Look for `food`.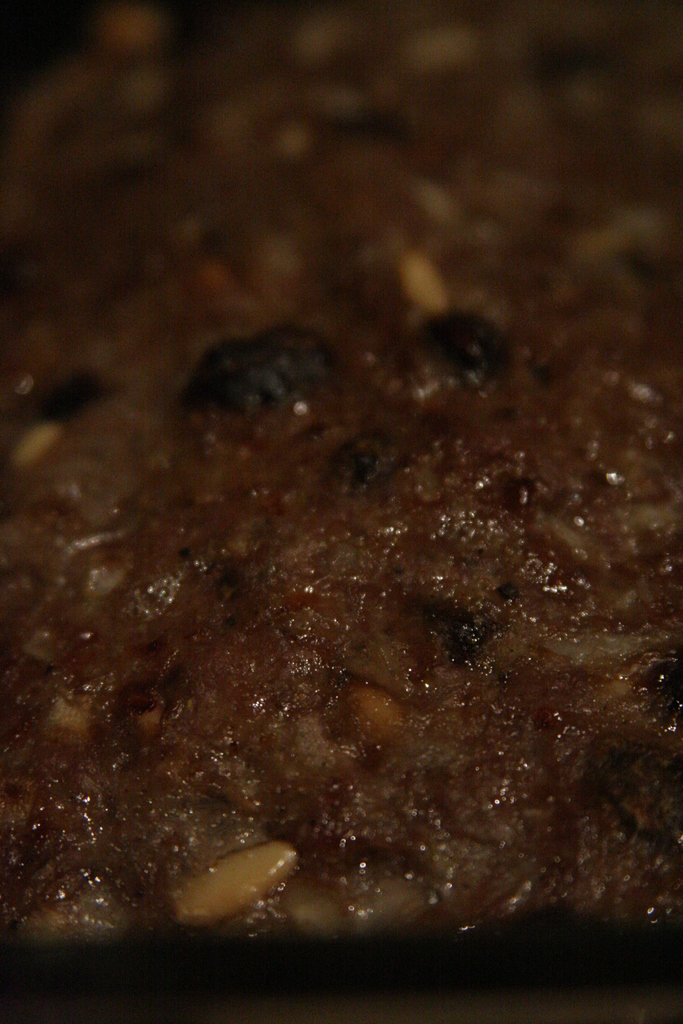
Found: 33,124,664,977.
